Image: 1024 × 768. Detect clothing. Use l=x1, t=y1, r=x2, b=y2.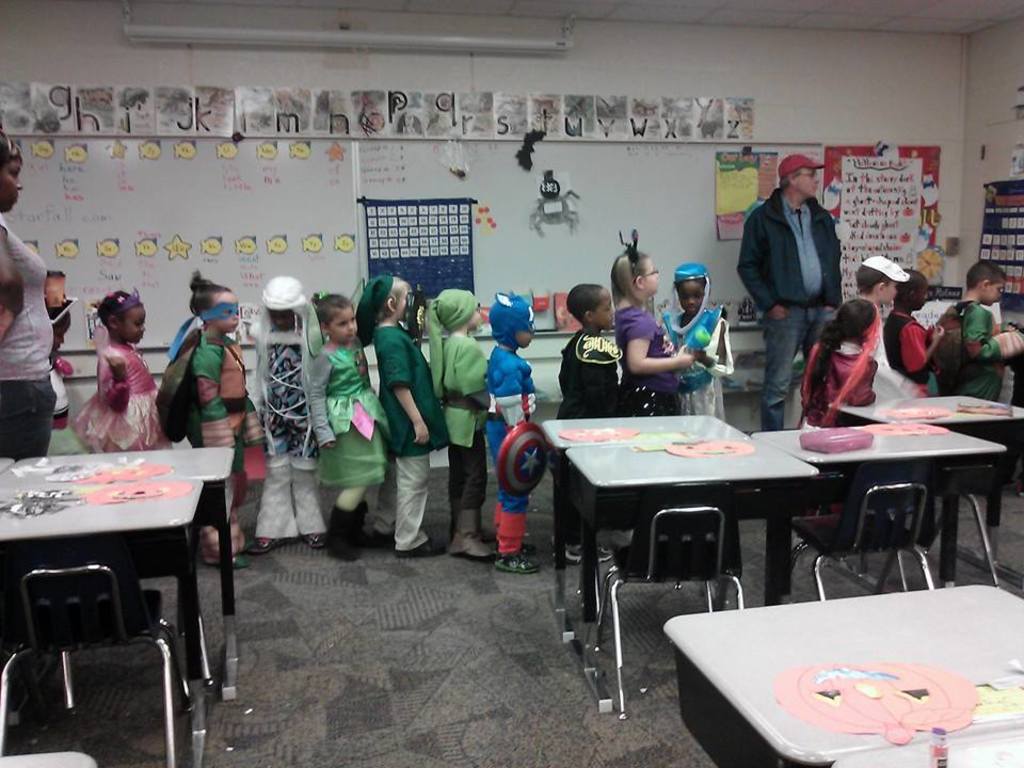
l=555, t=309, r=641, b=415.
